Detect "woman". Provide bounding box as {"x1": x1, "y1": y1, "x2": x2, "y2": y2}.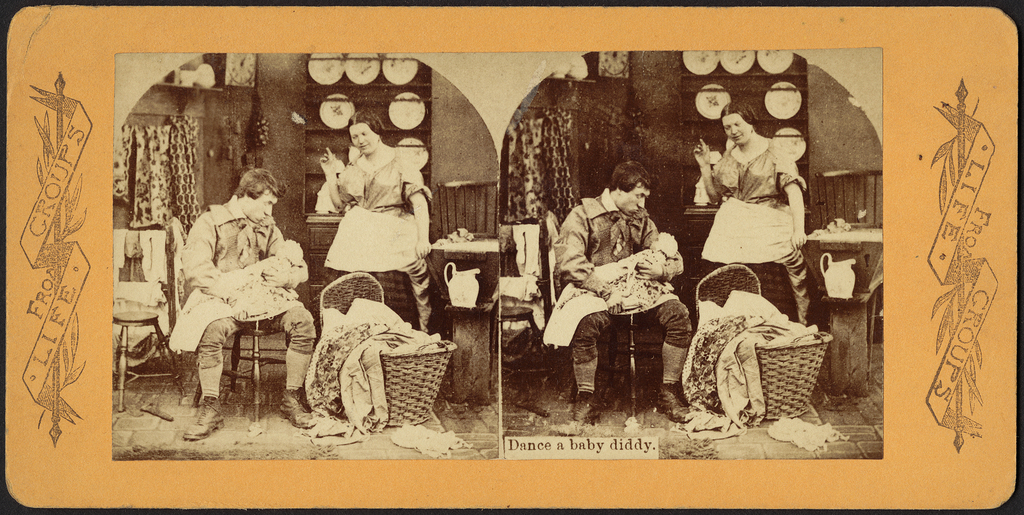
{"x1": 687, "y1": 97, "x2": 822, "y2": 366}.
